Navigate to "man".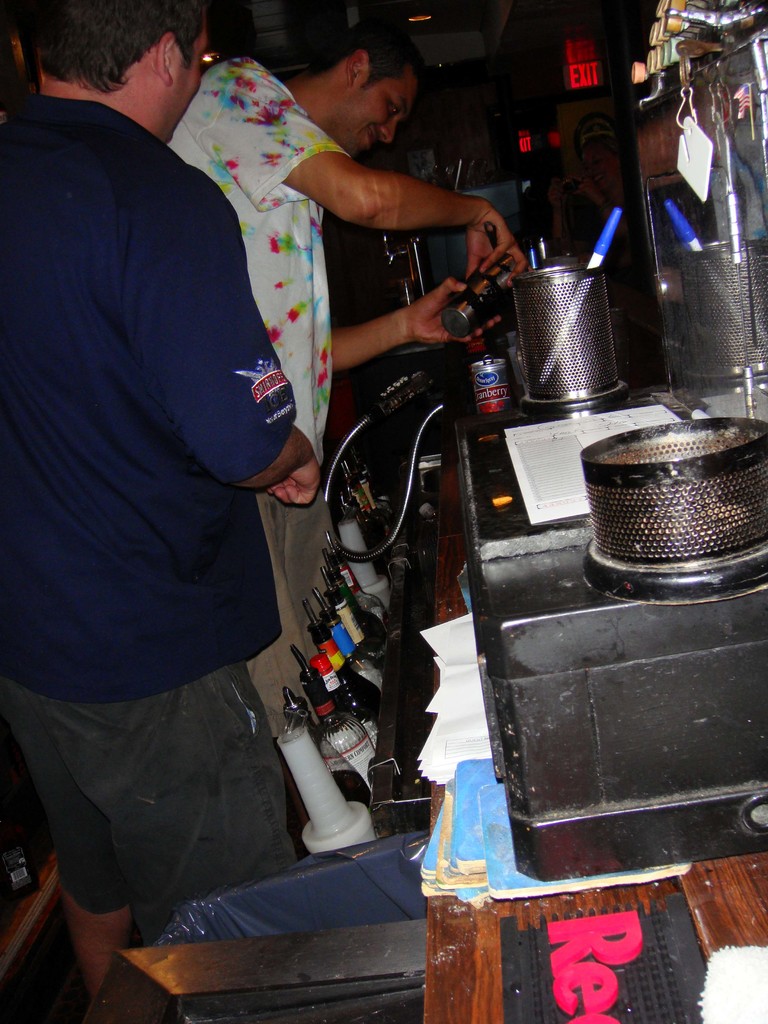
Navigation target: bbox=[159, 15, 532, 804].
